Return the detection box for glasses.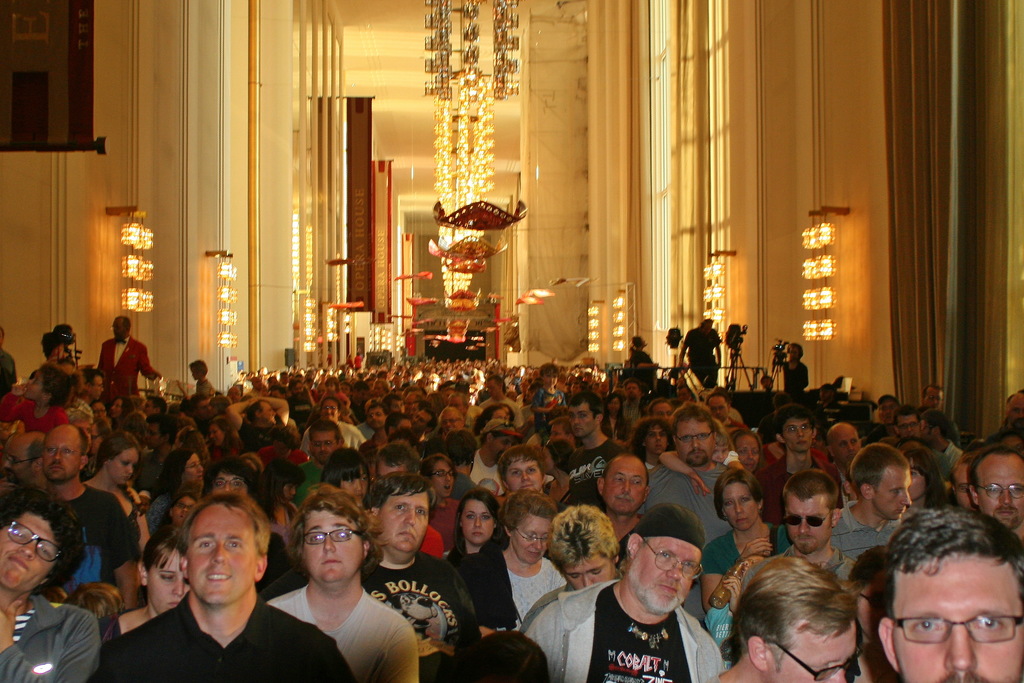
box(675, 429, 714, 443).
